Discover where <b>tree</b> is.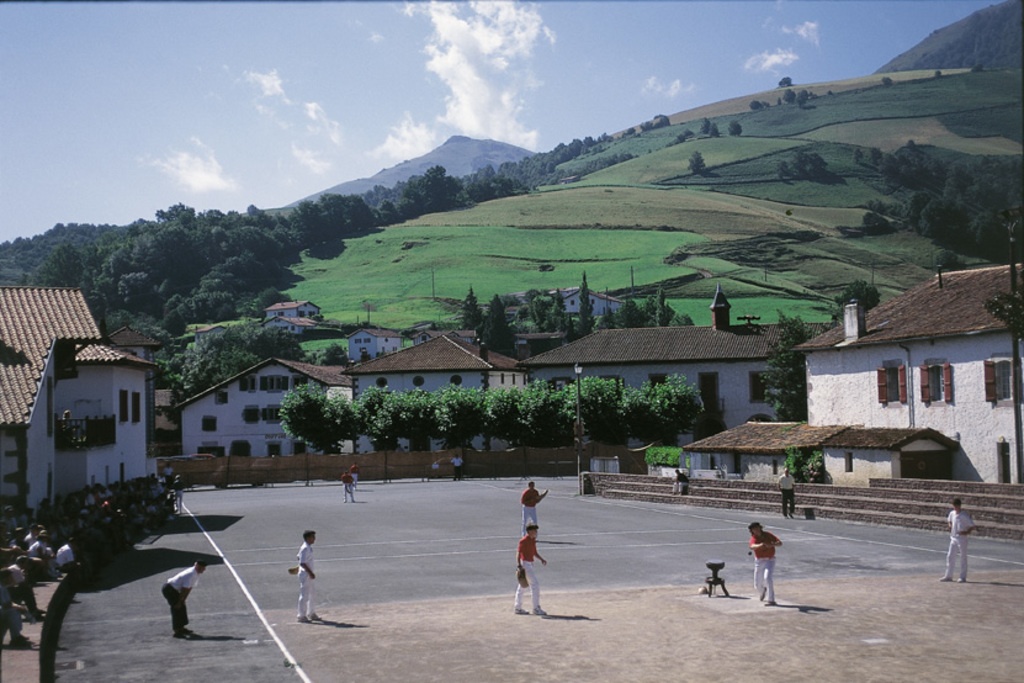
Discovered at [x1=276, y1=377, x2=368, y2=455].
